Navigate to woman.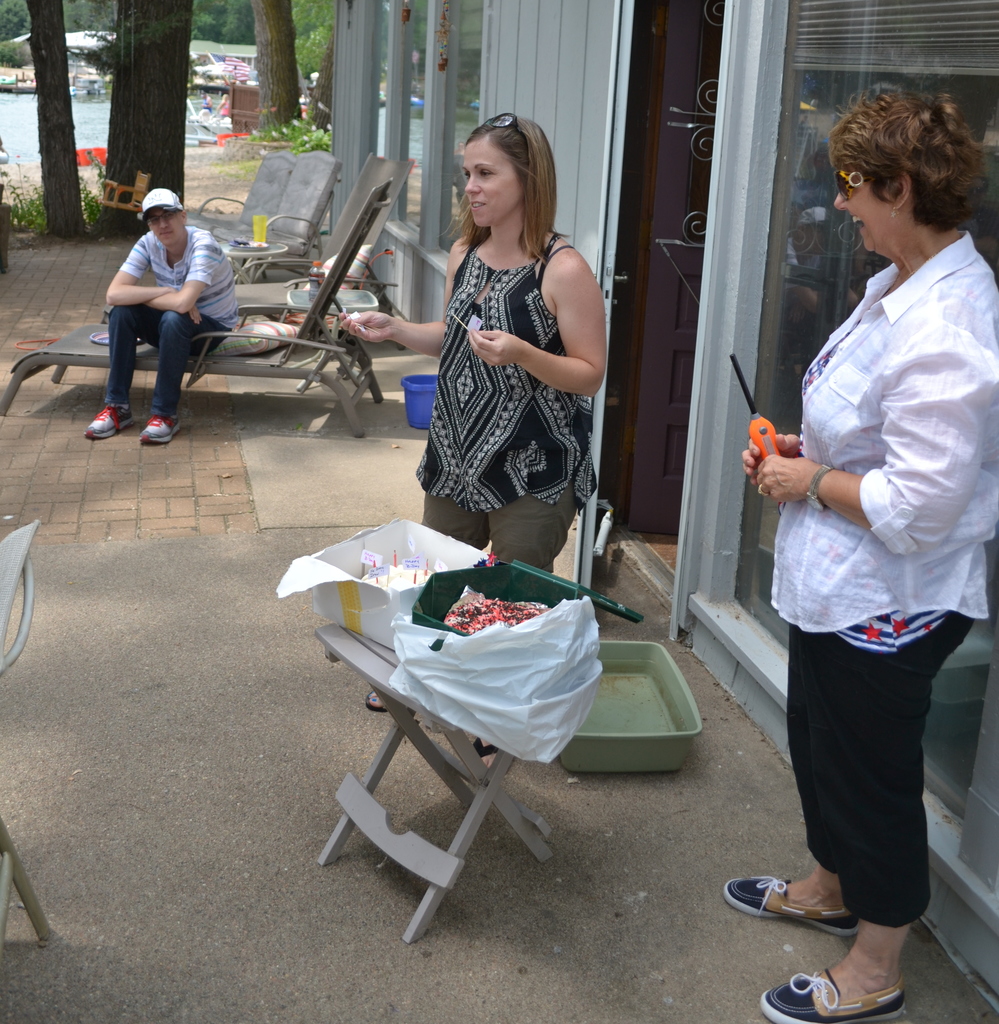
Navigation target: pyautogui.locateOnScreen(717, 85, 998, 1023).
